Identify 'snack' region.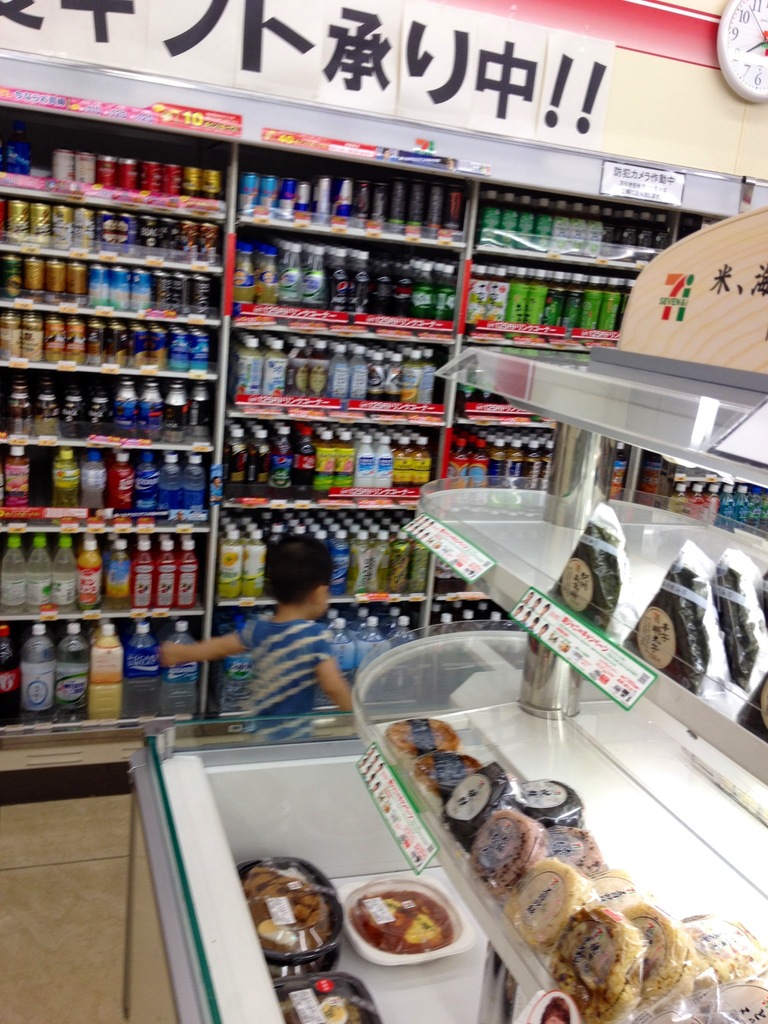
Region: box=[705, 558, 763, 691].
